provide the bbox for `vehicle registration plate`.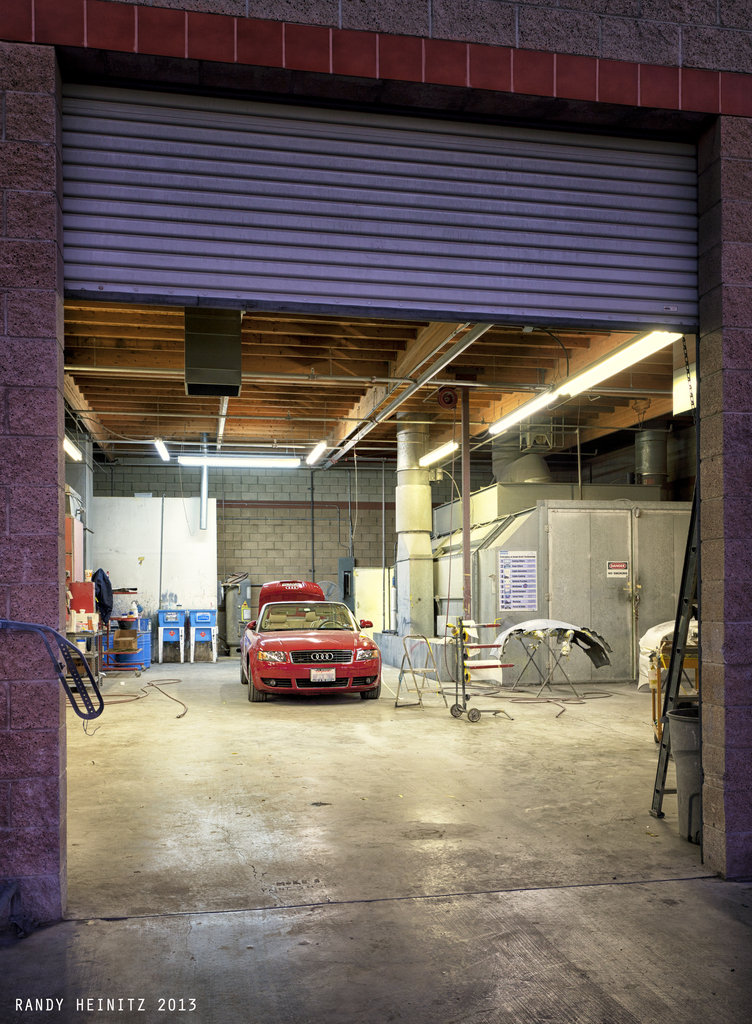
left=309, top=670, right=335, bottom=681.
